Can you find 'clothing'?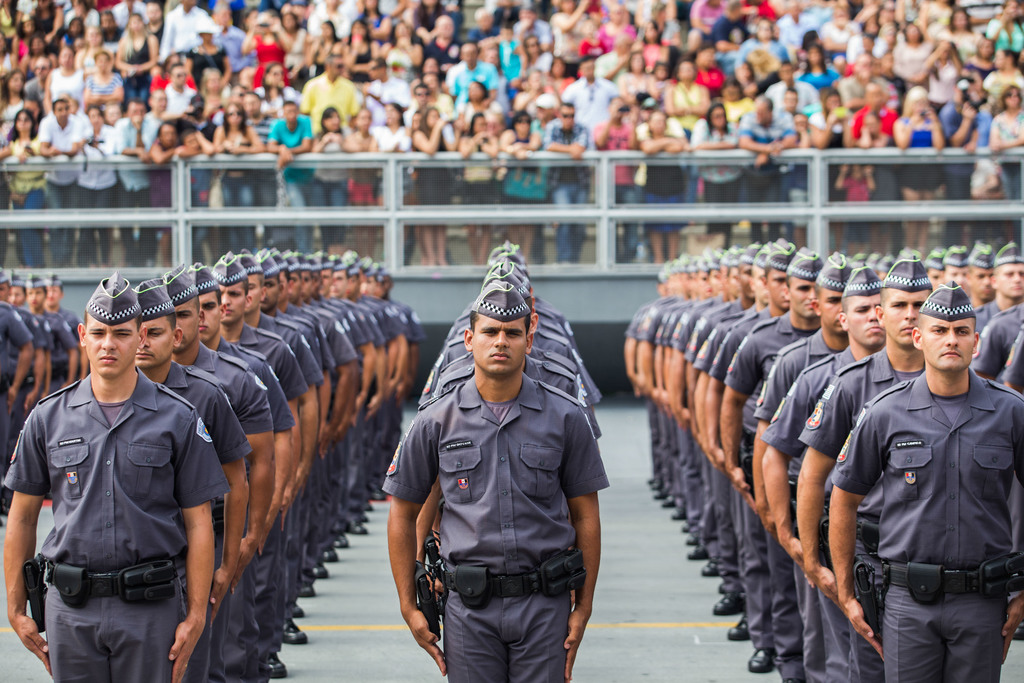
Yes, bounding box: box=[496, 128, 541, 204].
